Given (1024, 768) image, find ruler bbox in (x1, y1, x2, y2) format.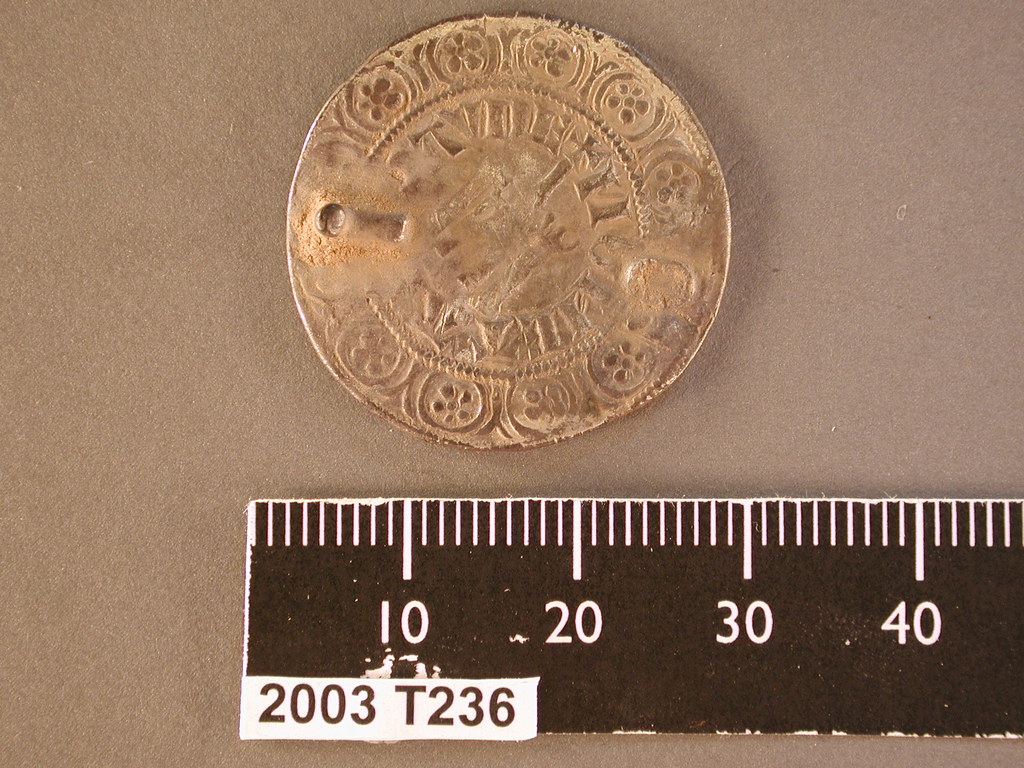
(237, 495, 1023, 744).
